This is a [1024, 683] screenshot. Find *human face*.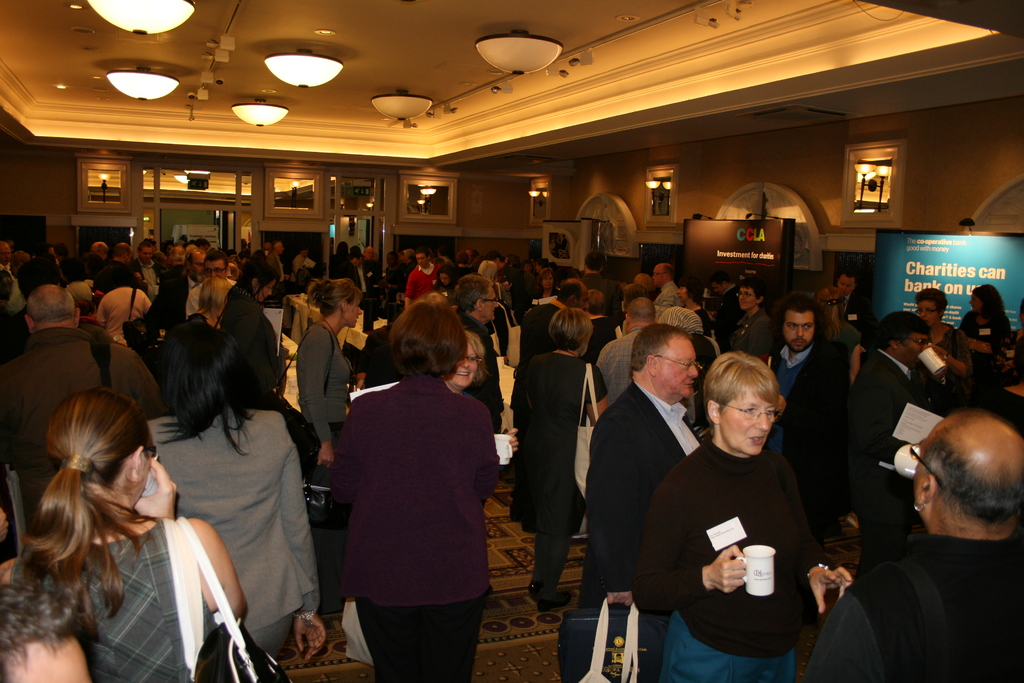
Bounding box: box=[415, 252, 426, 269].
